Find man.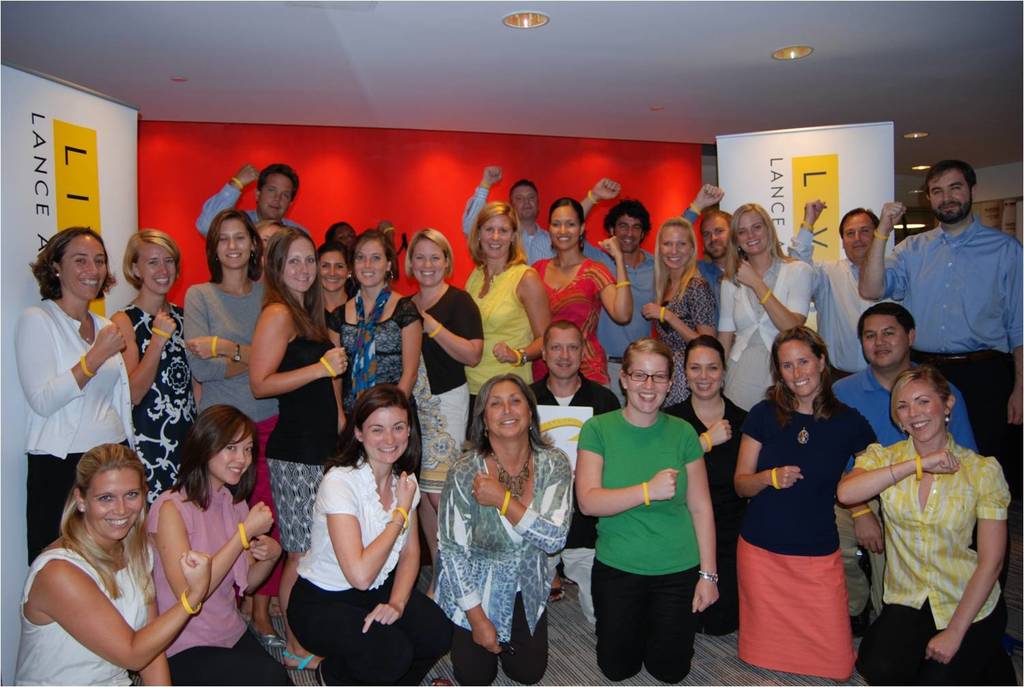
box=[785, 200, 894, 389].
